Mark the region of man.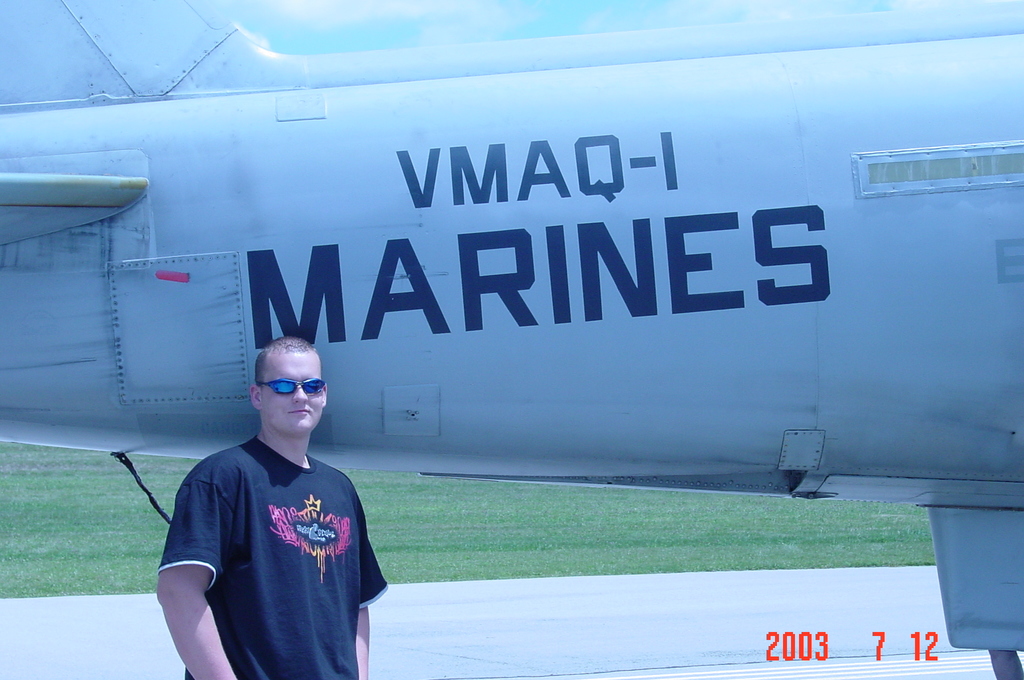
Region: (140,318,390,675).
